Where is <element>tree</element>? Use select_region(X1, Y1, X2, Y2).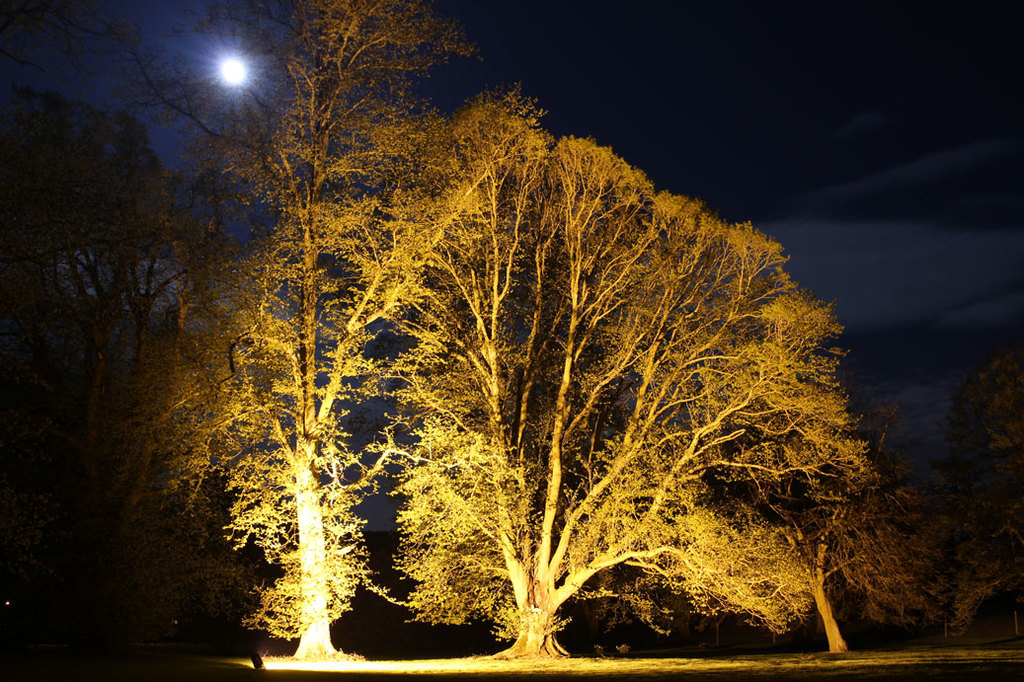
select_region(20, 56, 201, 657).
